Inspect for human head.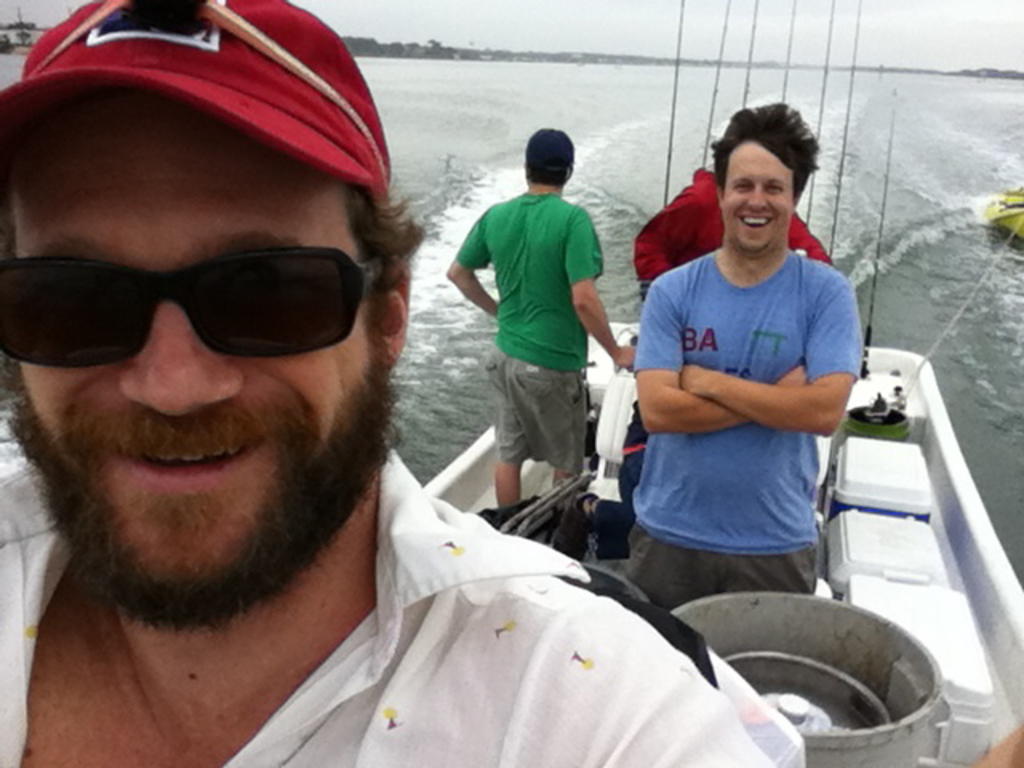
Inspection: 696 99 838 258.
